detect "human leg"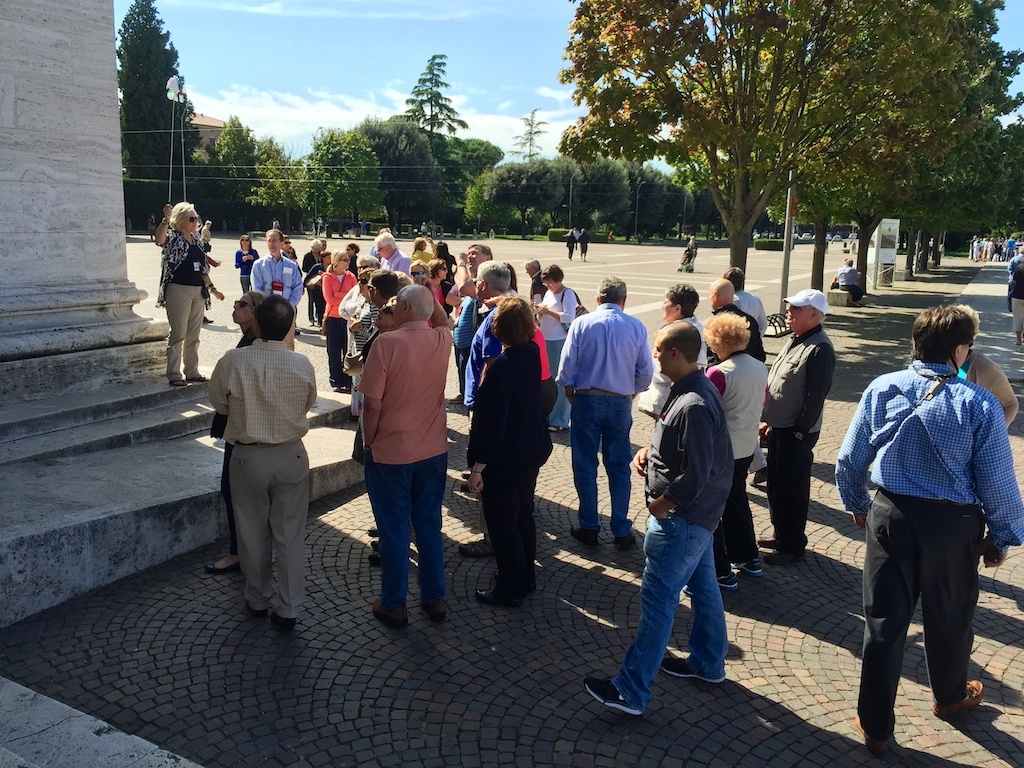
{"x1": 762, "y1": 432, "x2": 821, "y2": 564}
